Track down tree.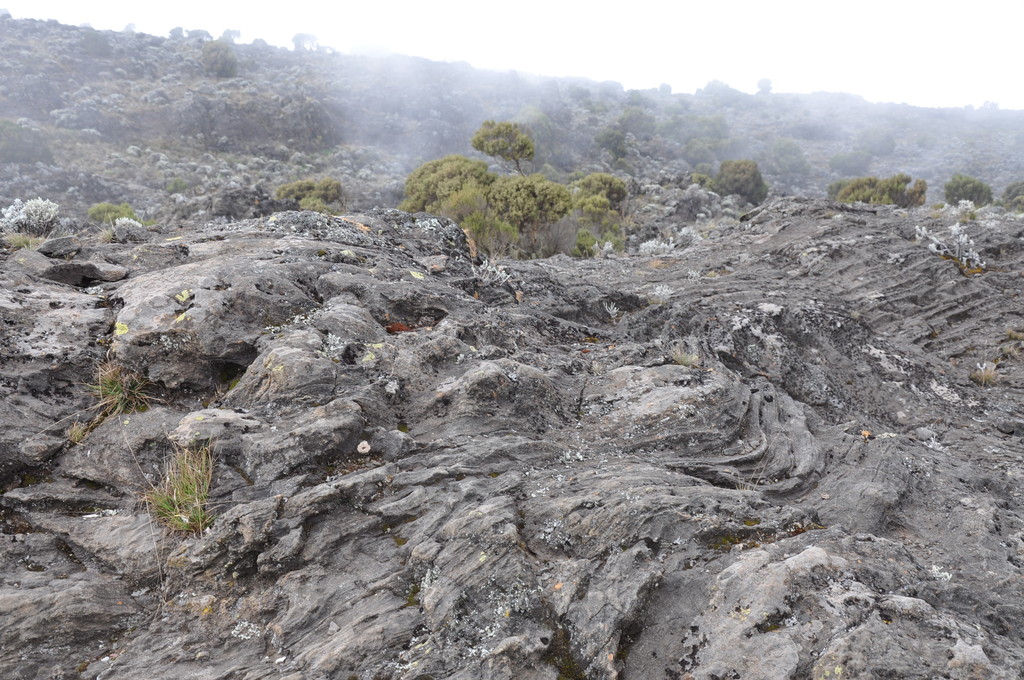
Tracked to bbox(945, 172, 996, 208).
